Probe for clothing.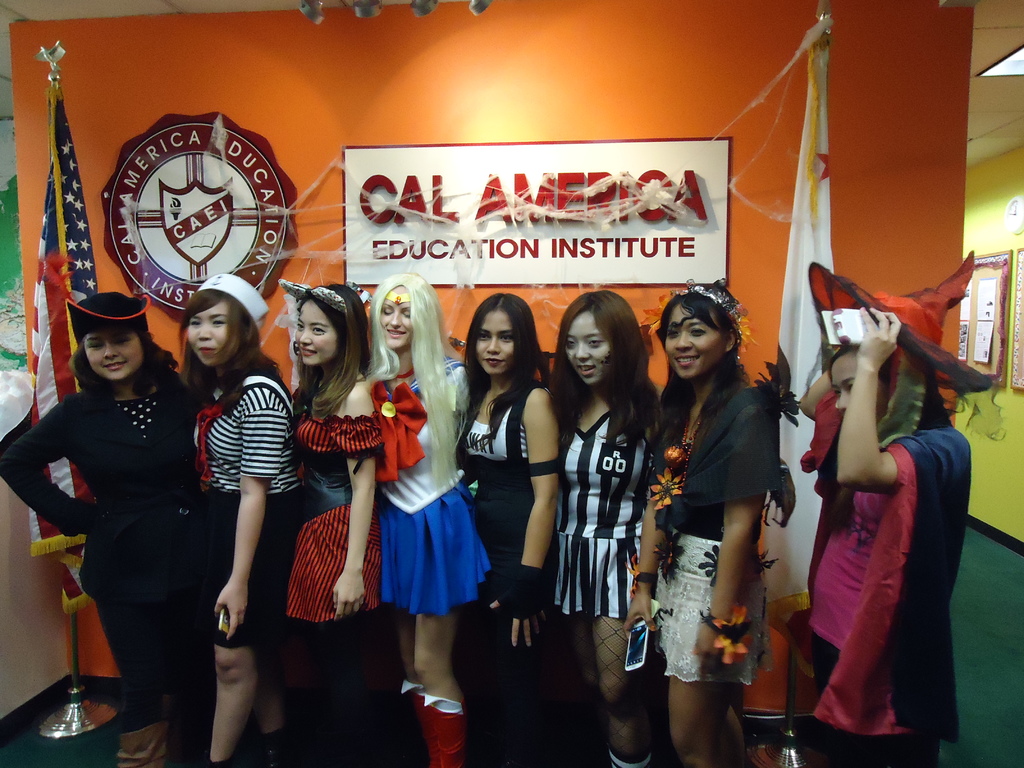
Probe result: (453,378,566,765).
